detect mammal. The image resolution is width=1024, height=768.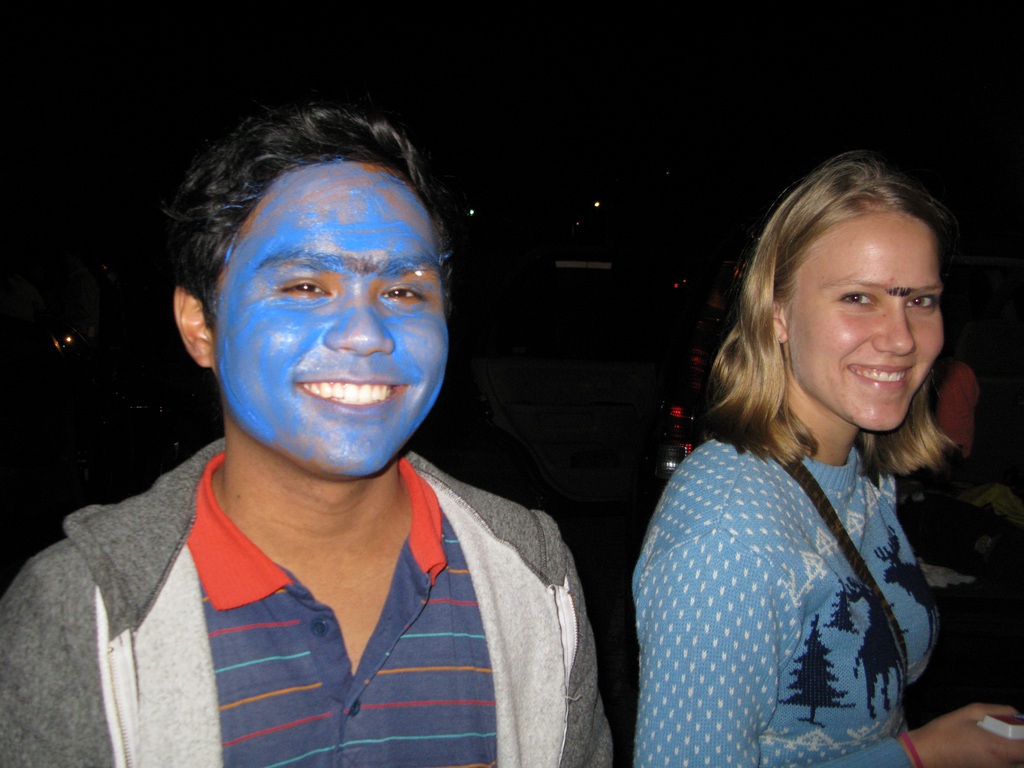
detection(874, 345, 984, 484).
